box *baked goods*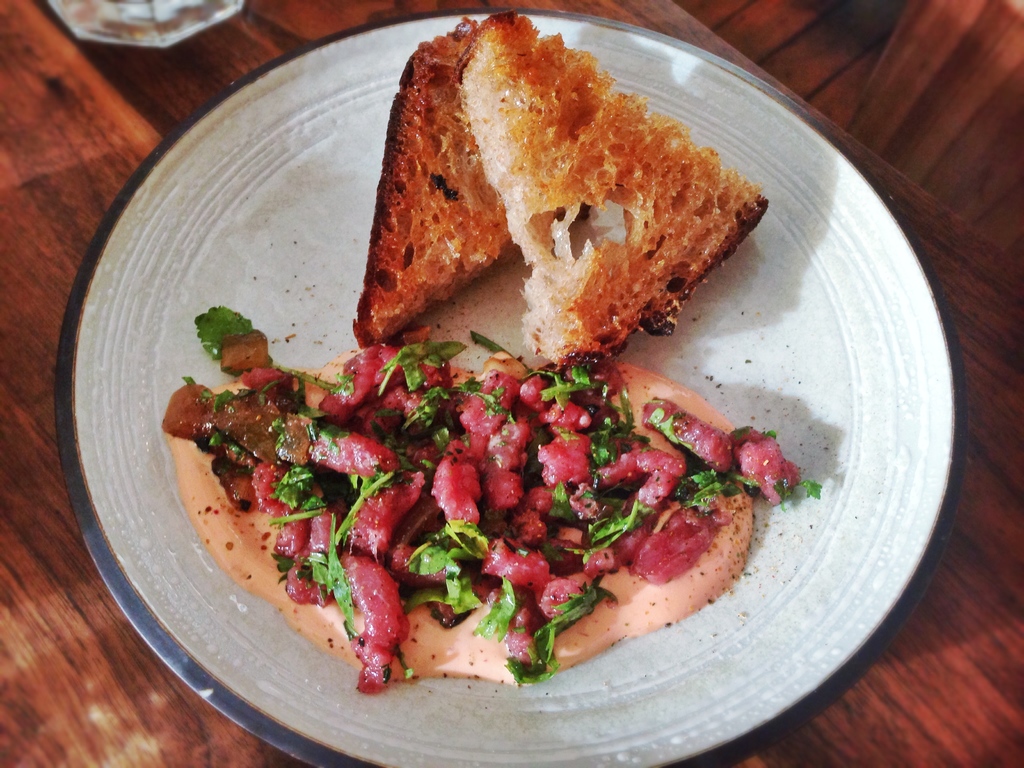
(x1=353, y1=34, x2=509, y2=344)
